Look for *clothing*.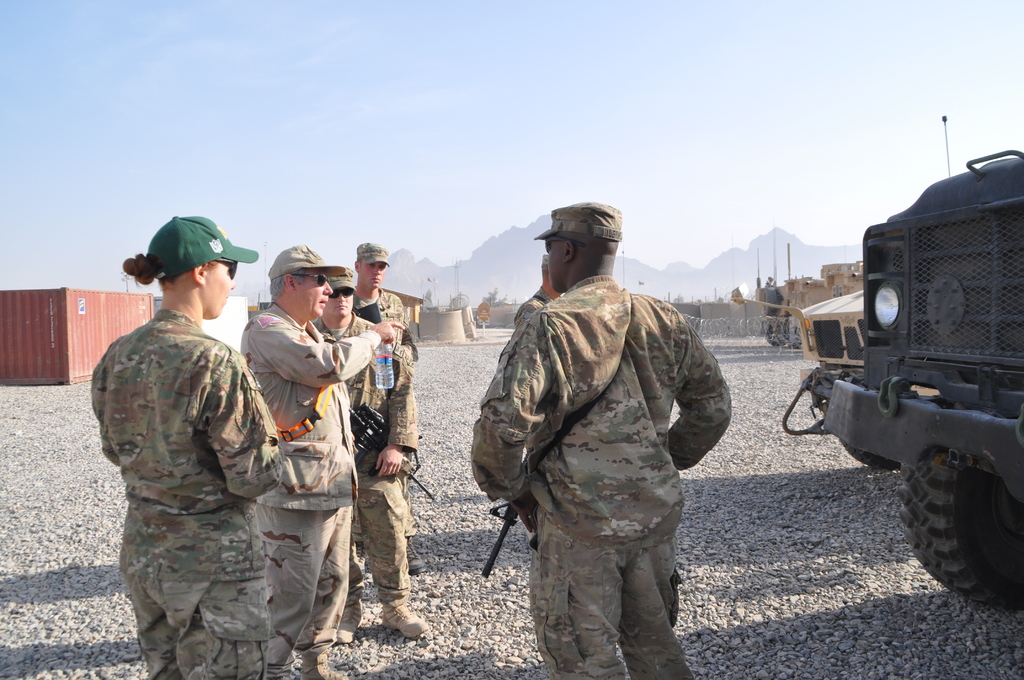
Found: <bbox>92, 311, 285, 679</bbox>.
